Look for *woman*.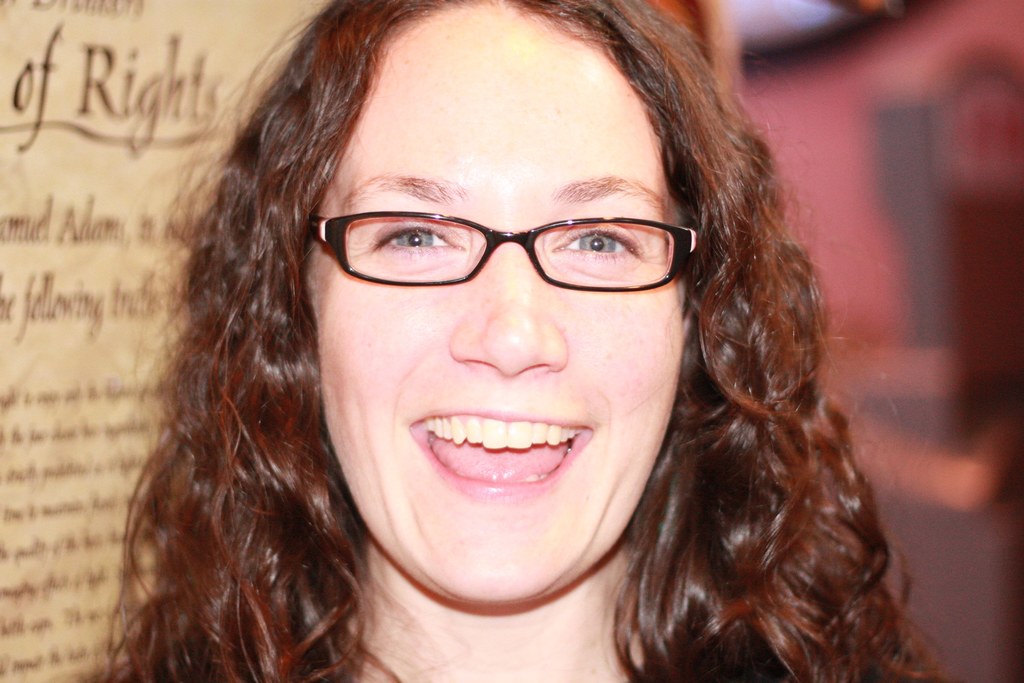
Found: BBox(79, 0, 977, 682).
